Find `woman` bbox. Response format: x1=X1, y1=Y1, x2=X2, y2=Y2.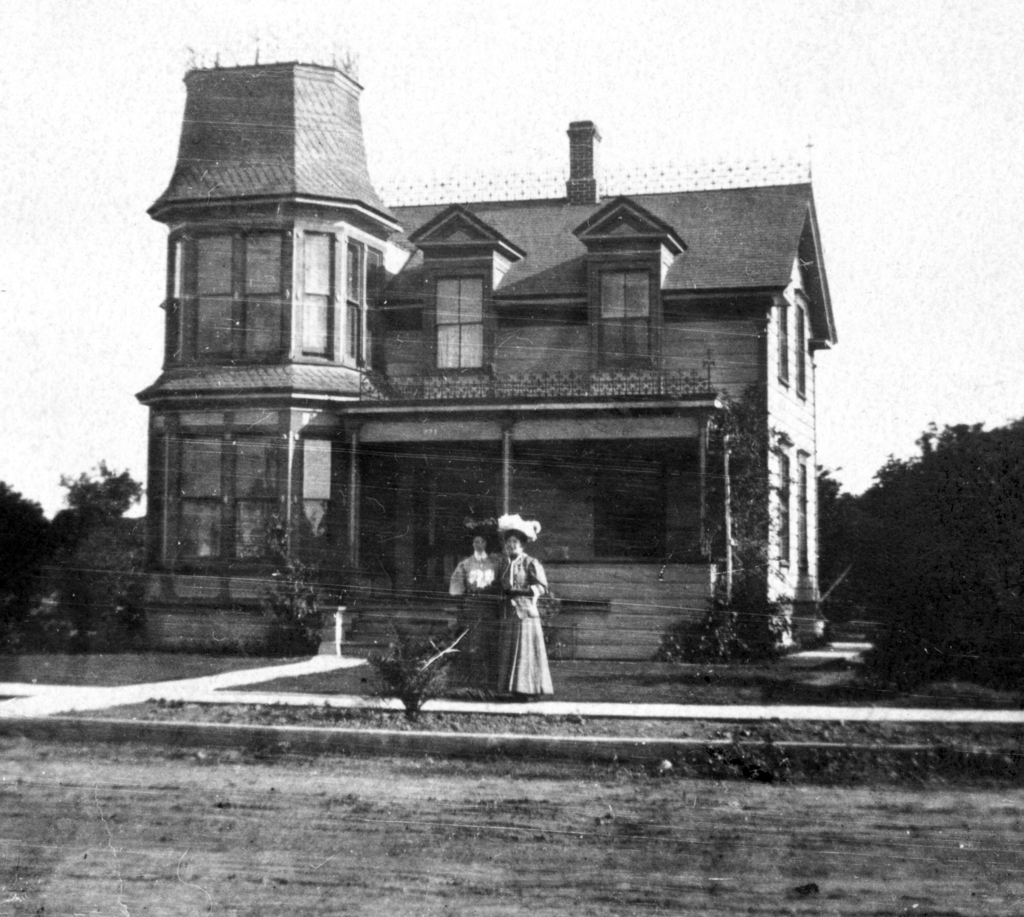
x1=448, y1=535, x2=511, y2=692.
